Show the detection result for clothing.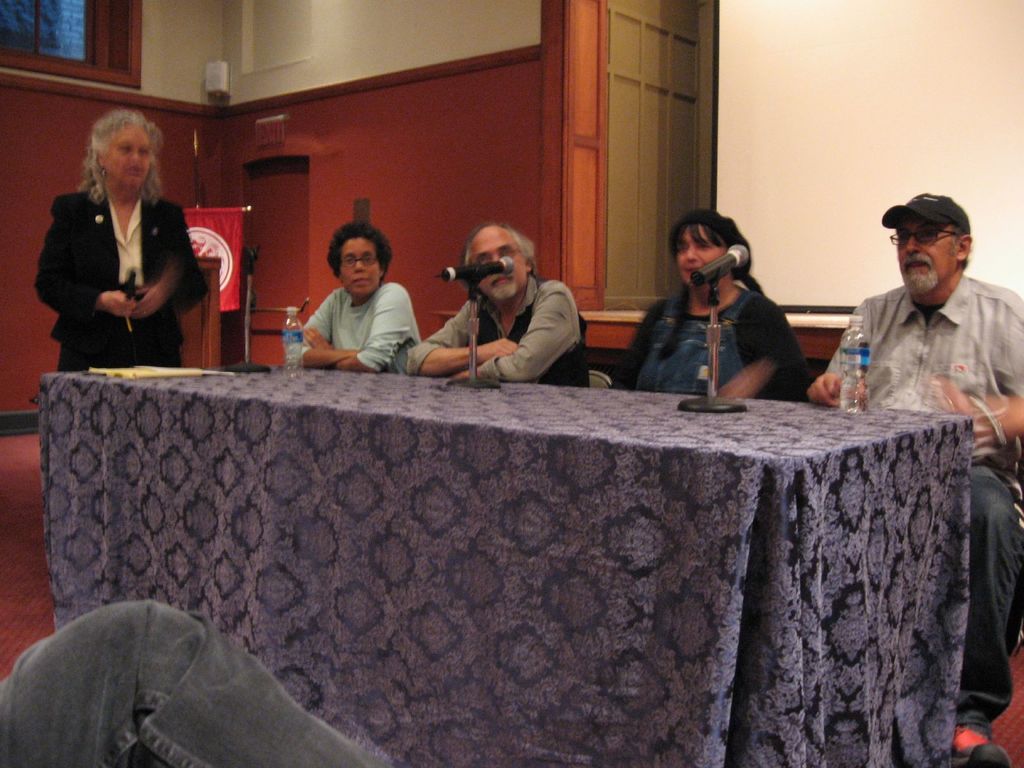
604/274/801/397.
